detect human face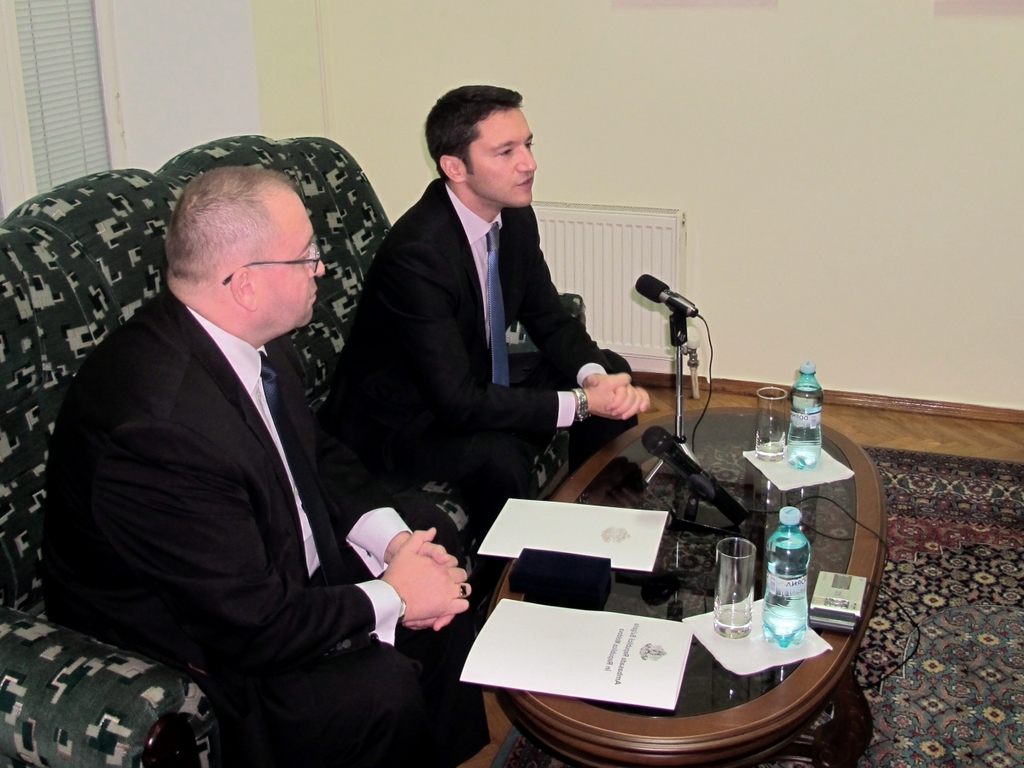
<region>255, 180, 330, 332</region>
